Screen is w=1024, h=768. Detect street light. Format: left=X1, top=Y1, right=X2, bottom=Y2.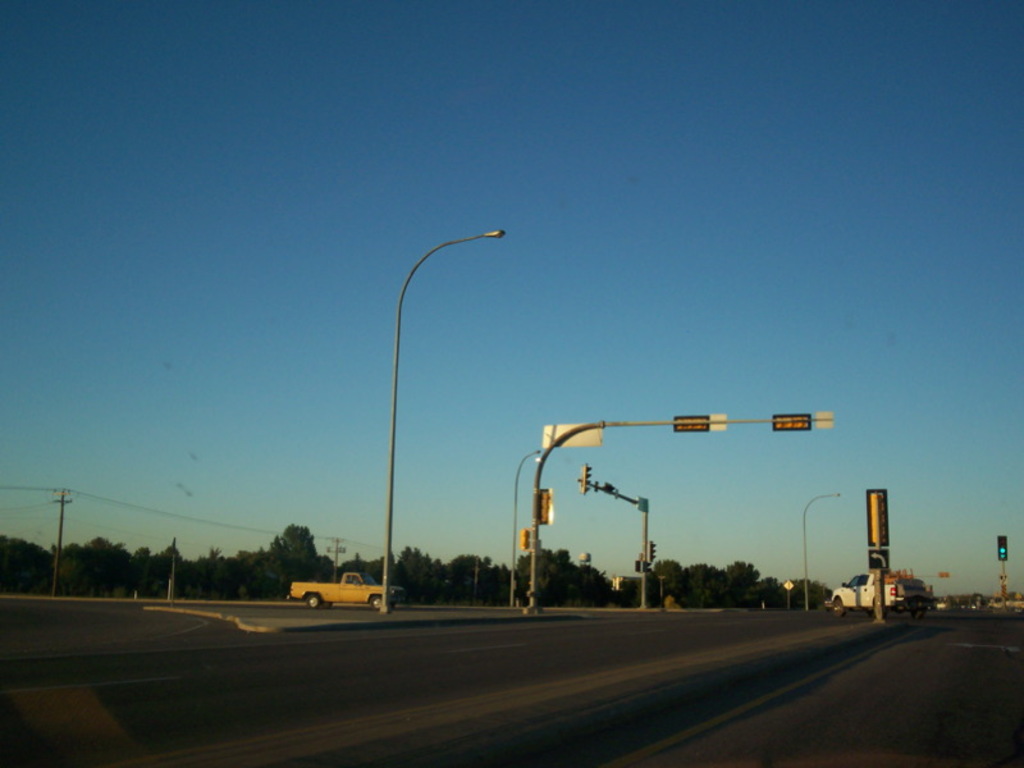
left=504, top=443, right=543, bottom=612.
